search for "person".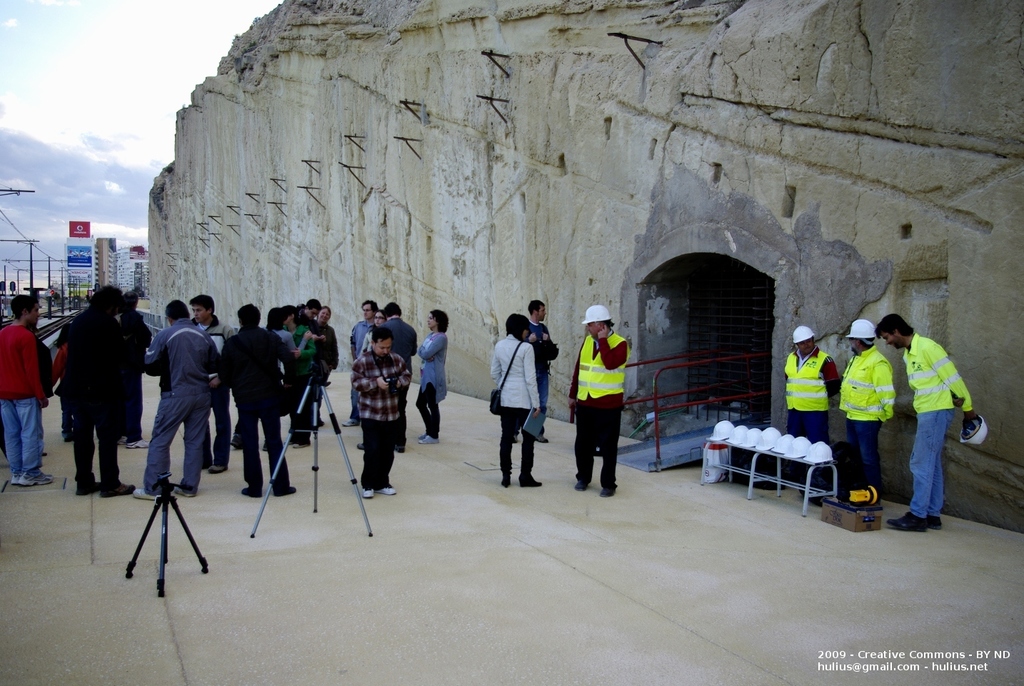
Found at l=0, t=411, r=12, b=461.
